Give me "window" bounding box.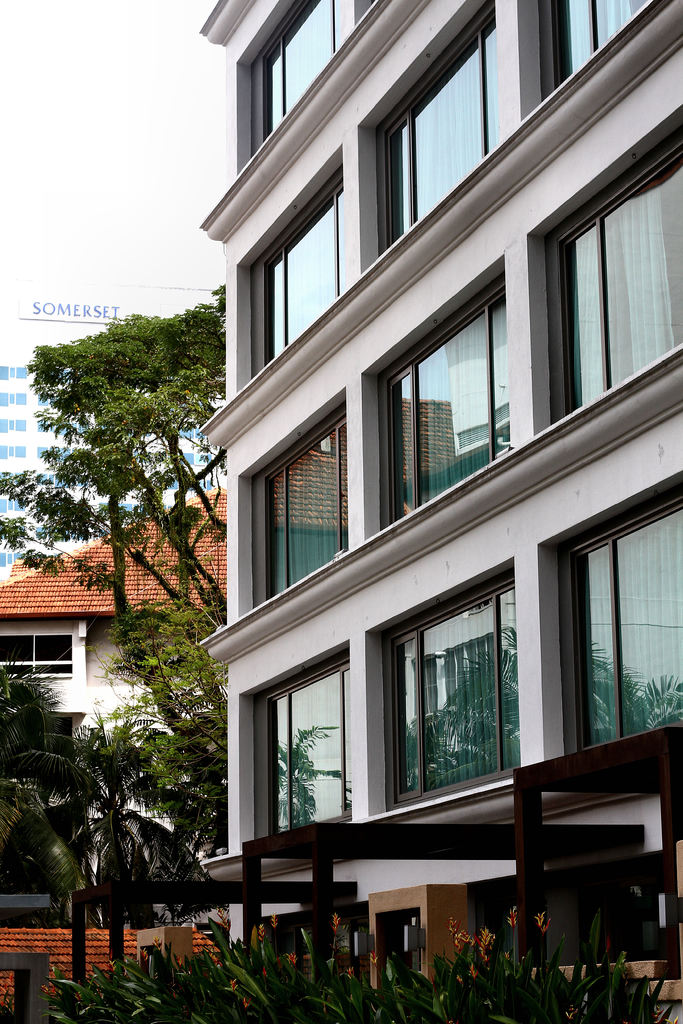
{"x1": 516, "y1": 0, "x2": 677, "y2": 115}.
